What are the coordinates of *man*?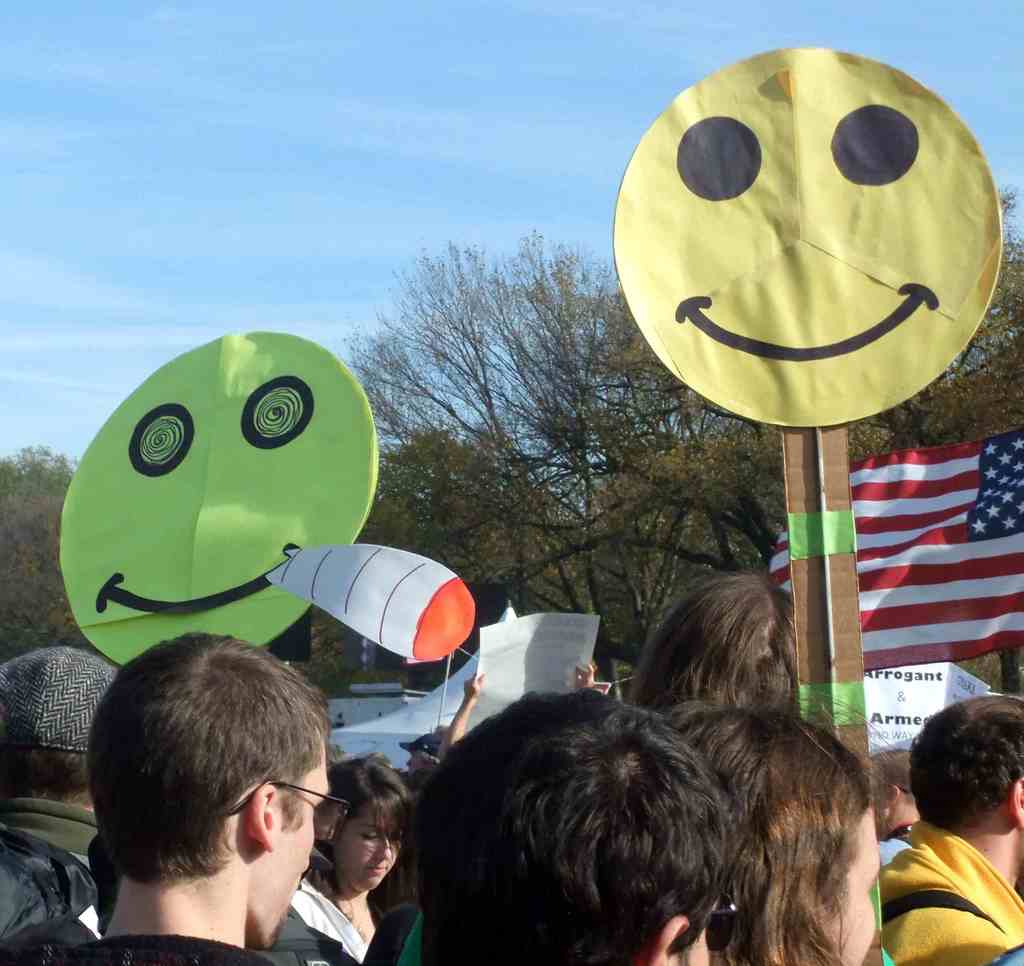
l=875, t=691, r=1023, b=965.
